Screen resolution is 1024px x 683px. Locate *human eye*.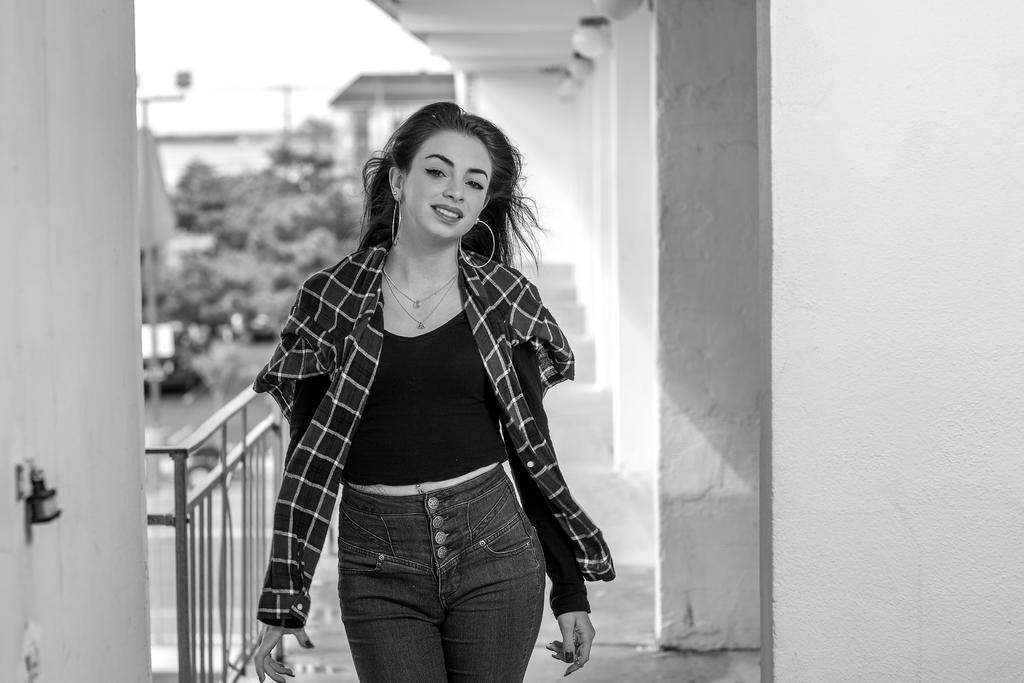
422,159,449,185.
